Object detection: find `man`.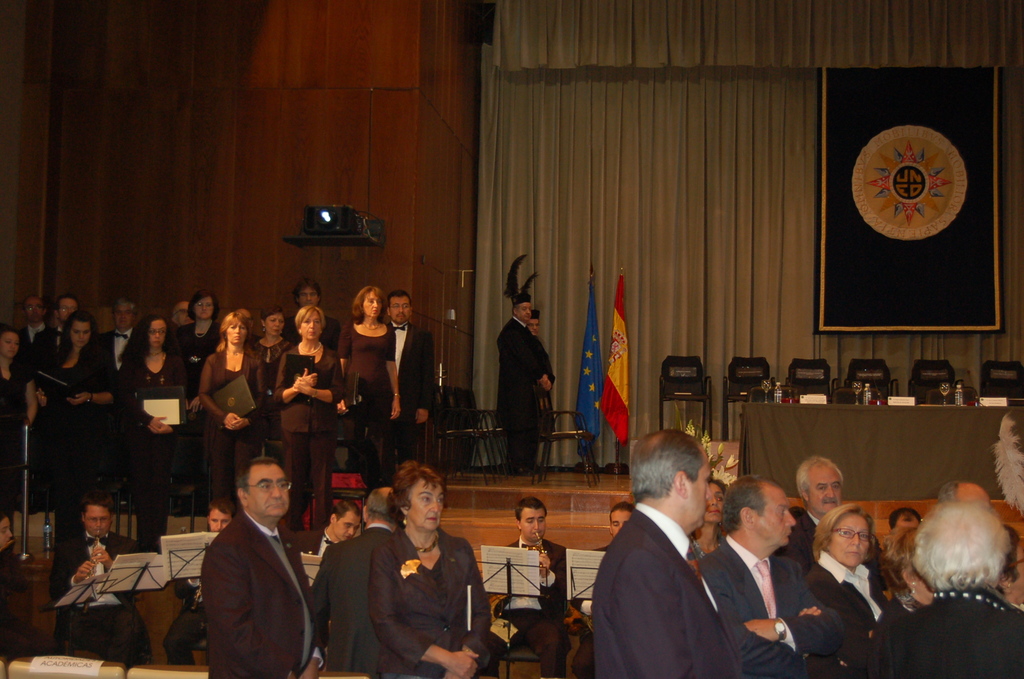
locate(312, 484, 410, 678).
